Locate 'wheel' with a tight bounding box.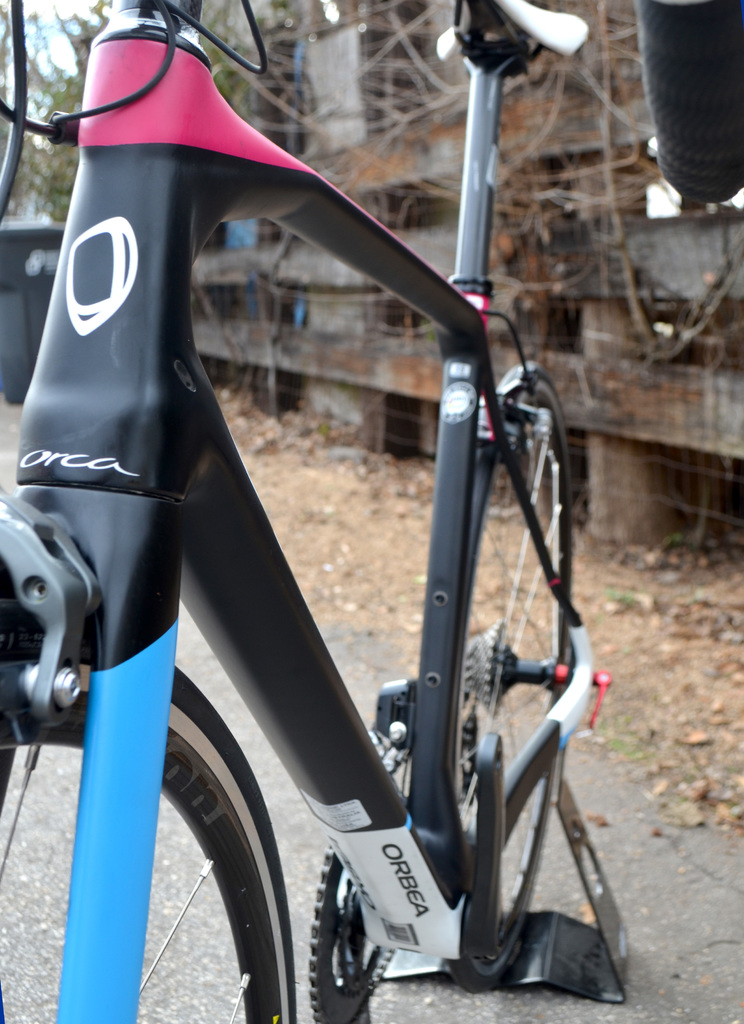
bbox(11, 616, 286, 1016).
